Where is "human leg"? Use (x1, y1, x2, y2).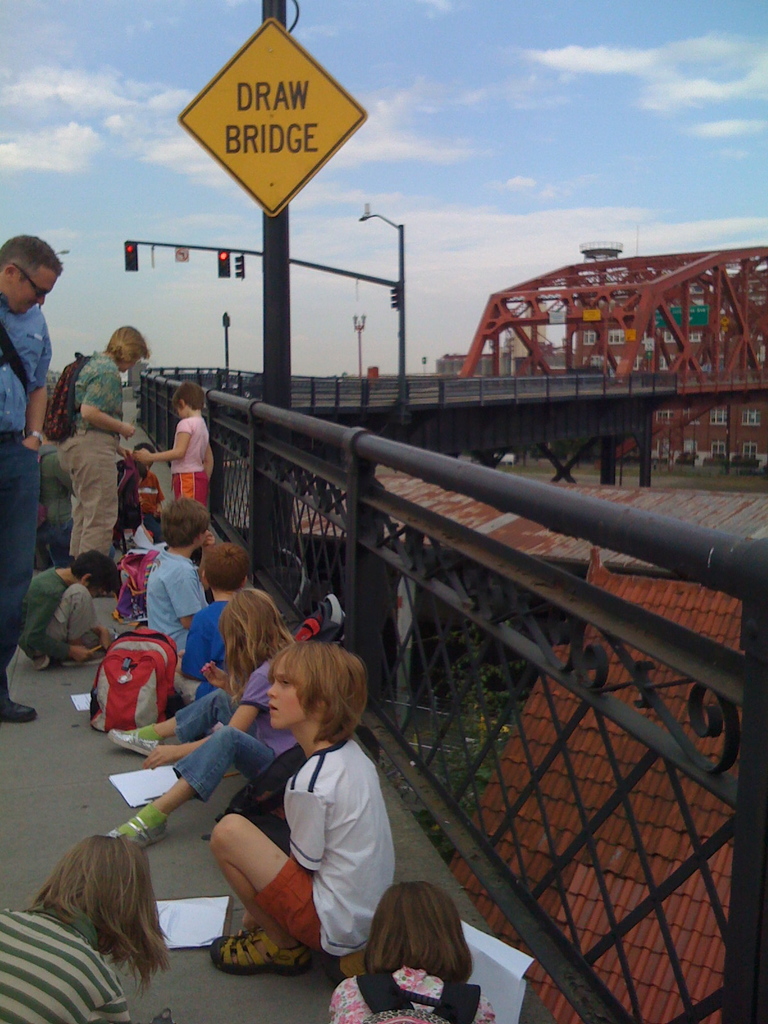
(33, 574, 104, 665).
